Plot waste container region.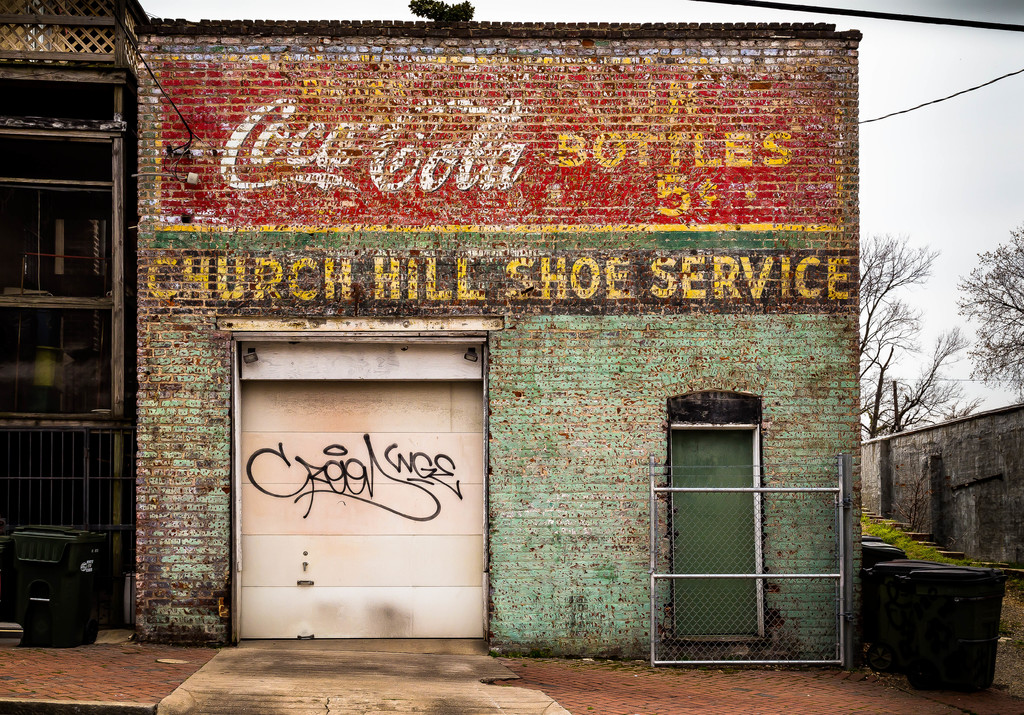
Plotted at [858,538,908,638].
